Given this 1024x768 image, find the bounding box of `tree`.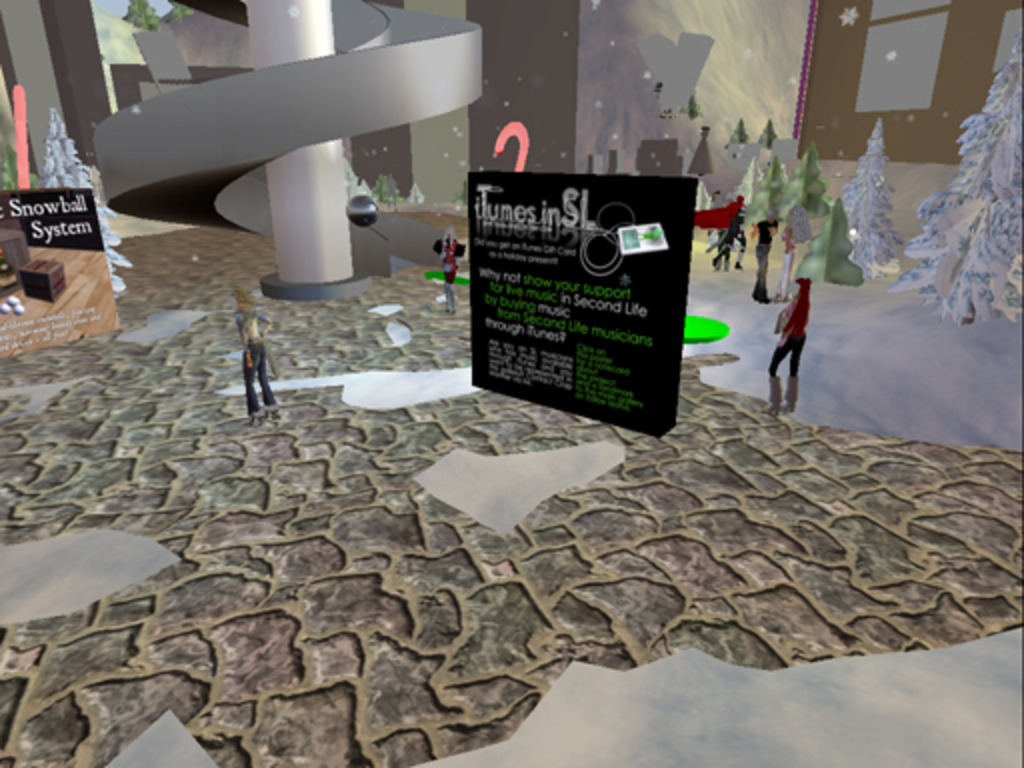
locate(406, 180, 424, 210).
